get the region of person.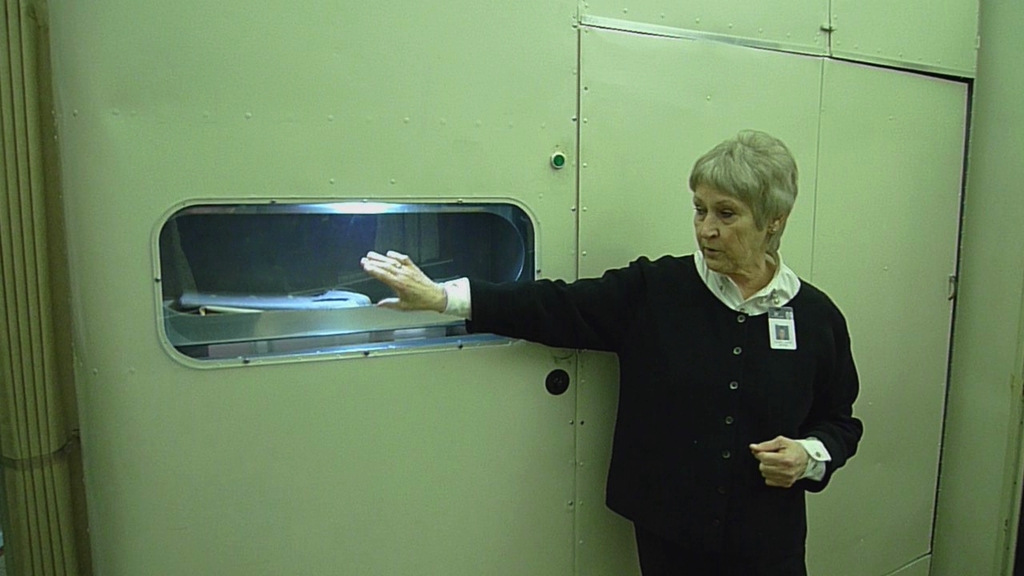
(left=408, top=138, right=826, bottom=566).
